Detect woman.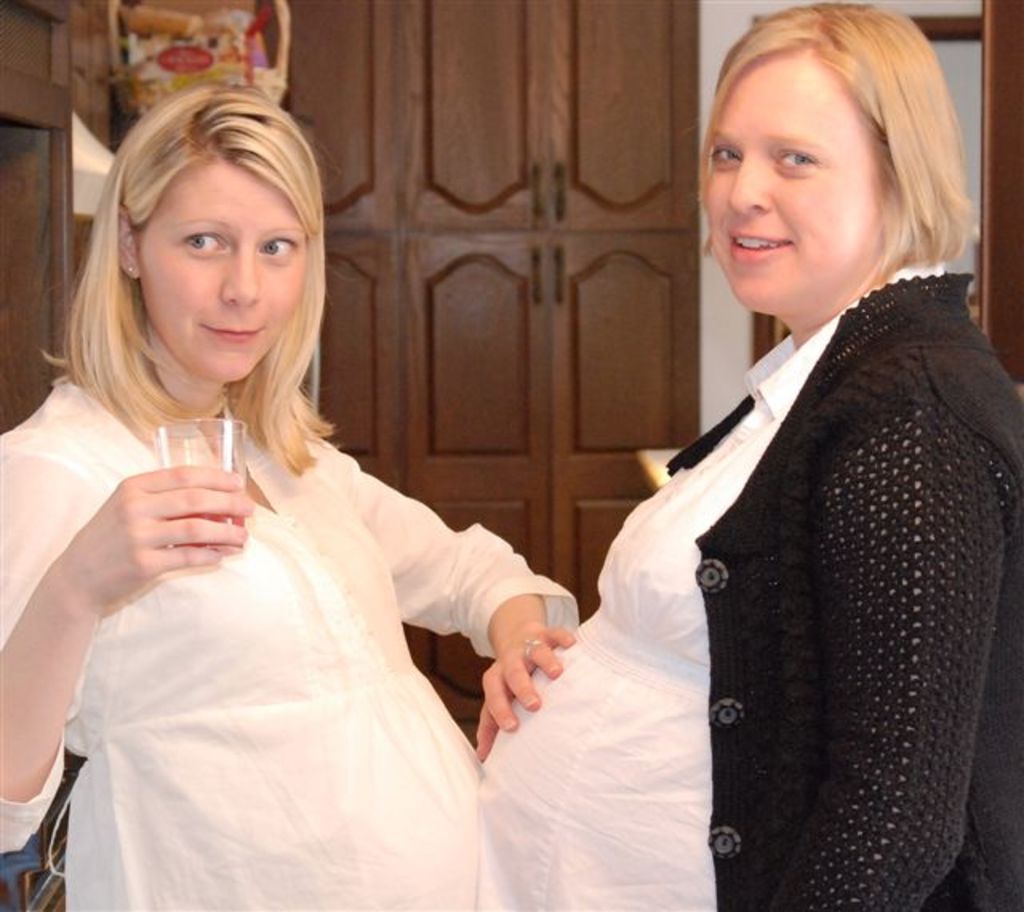
Detected at [509,22,1019,901].
